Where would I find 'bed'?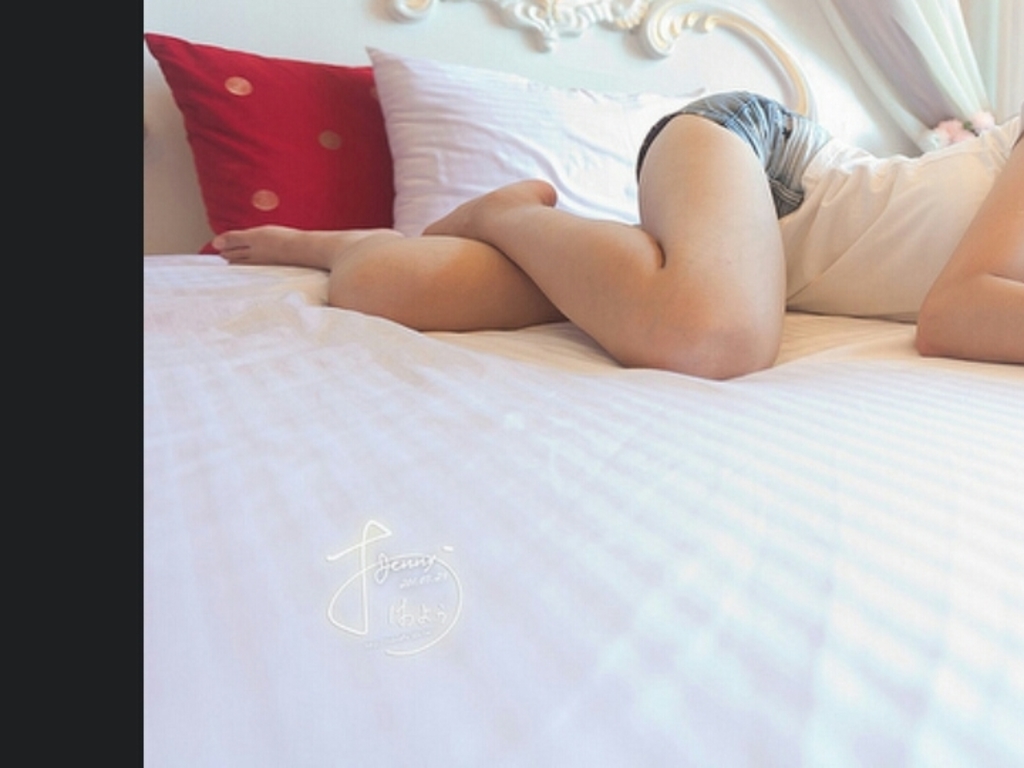
At (x1=135, y1=0, x2=1023, y2=767).
